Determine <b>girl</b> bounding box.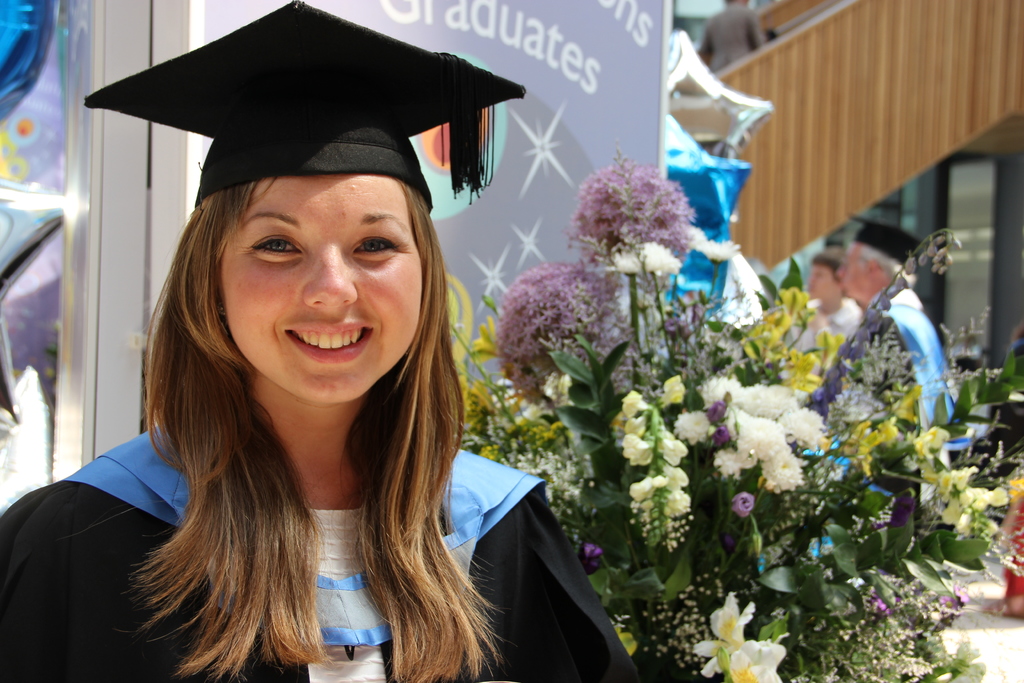
Determined: (x1=0, y1=0, x2=647, y2=682).
